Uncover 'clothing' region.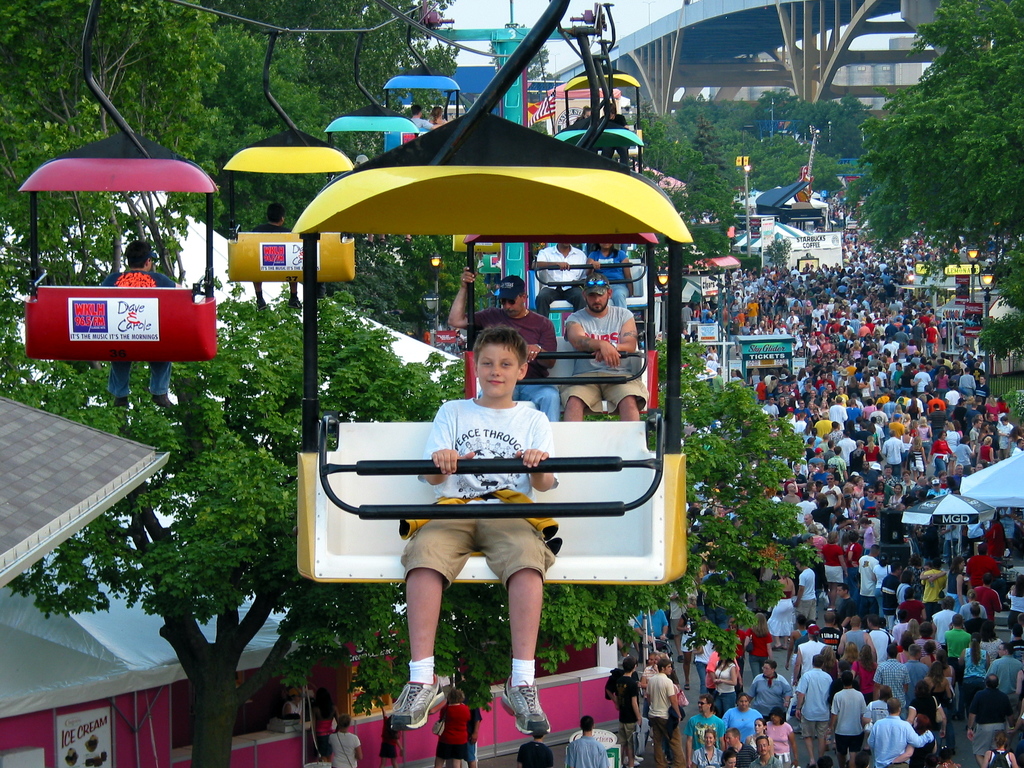
Uncovered: <region>577, 246, 636, 314</region>.
